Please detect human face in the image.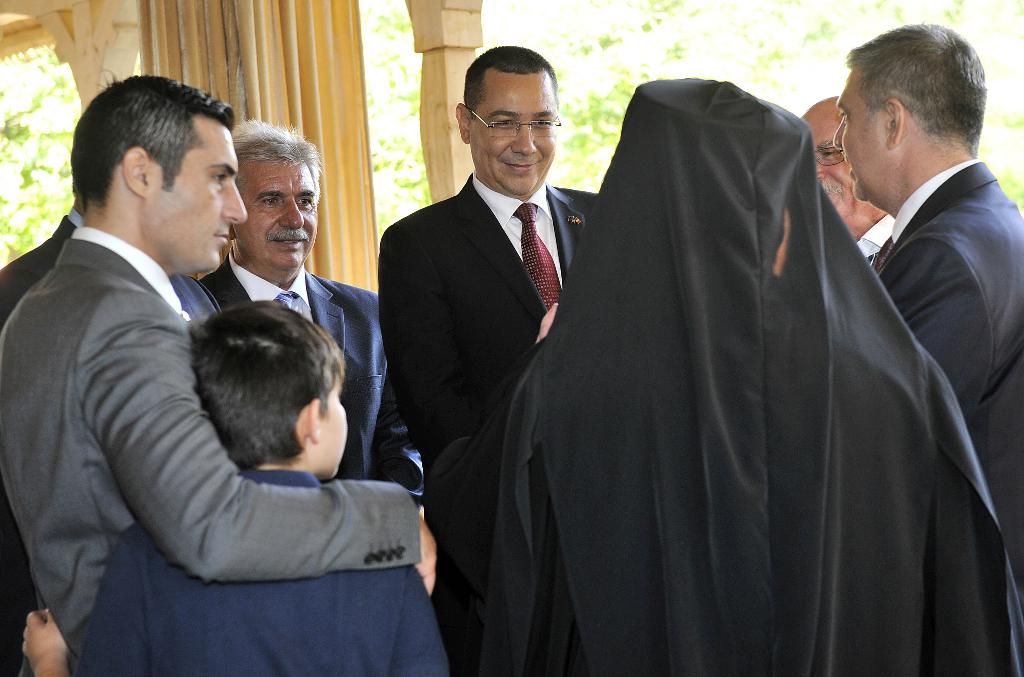
<region>799, 108, 876, 219</region>.
